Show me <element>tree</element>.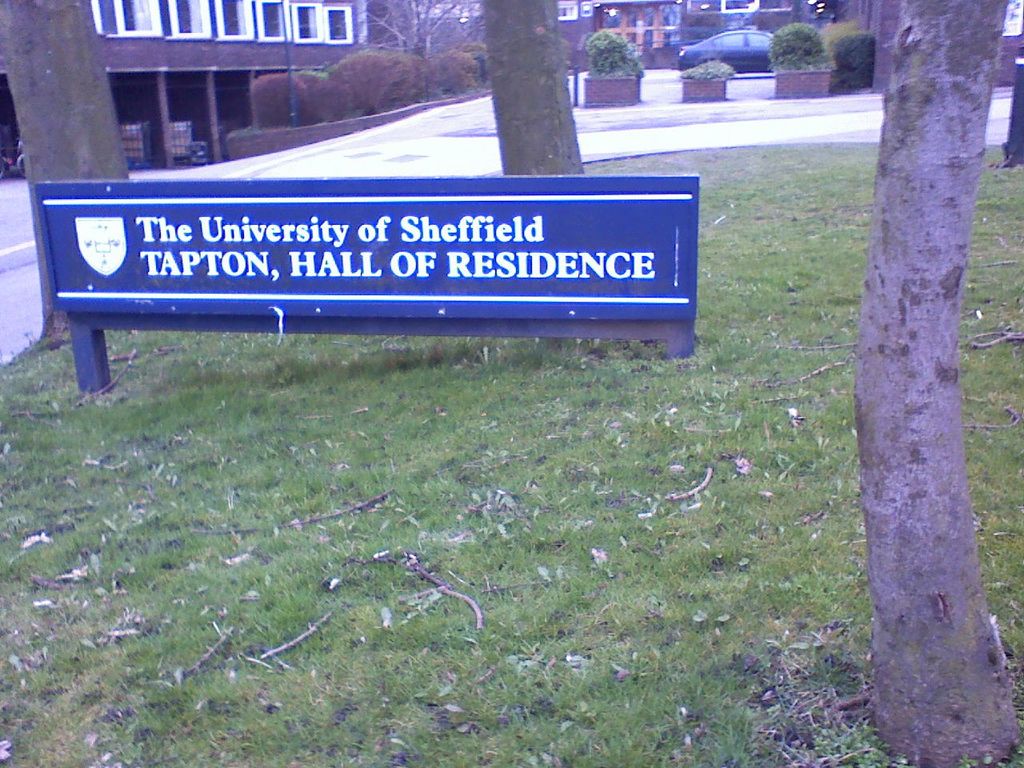
<element>tree</element> is here: detection(477, 0, 615, 258).
